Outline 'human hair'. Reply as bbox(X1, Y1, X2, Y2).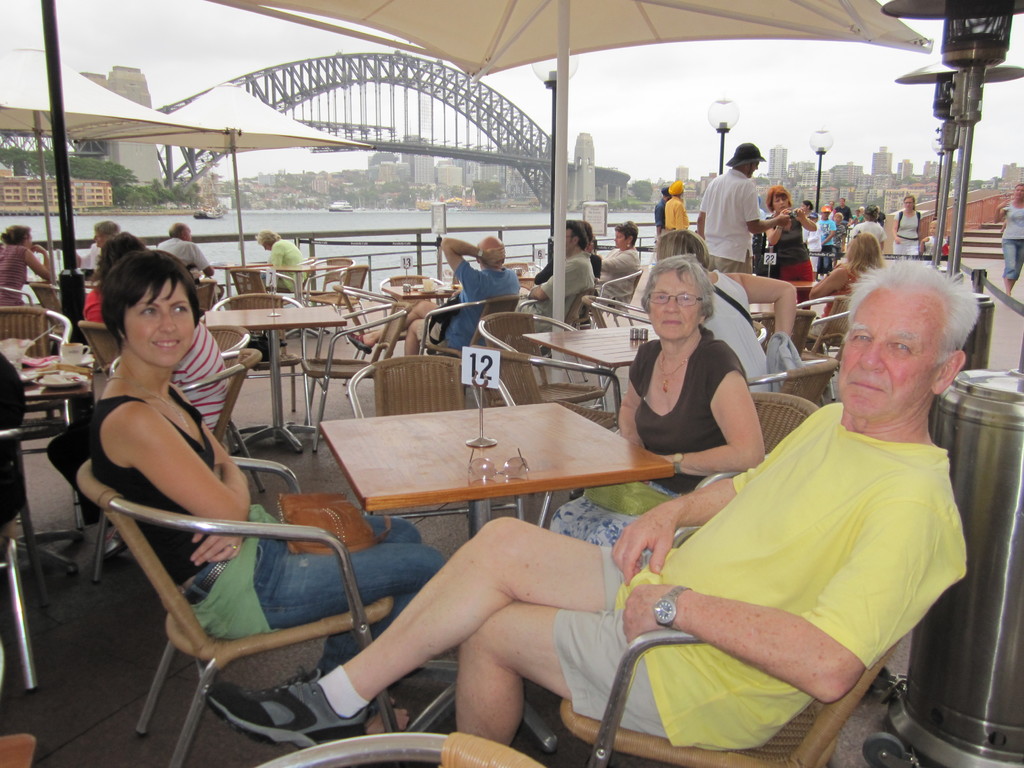
bbox(641, 250, 716, 327).
